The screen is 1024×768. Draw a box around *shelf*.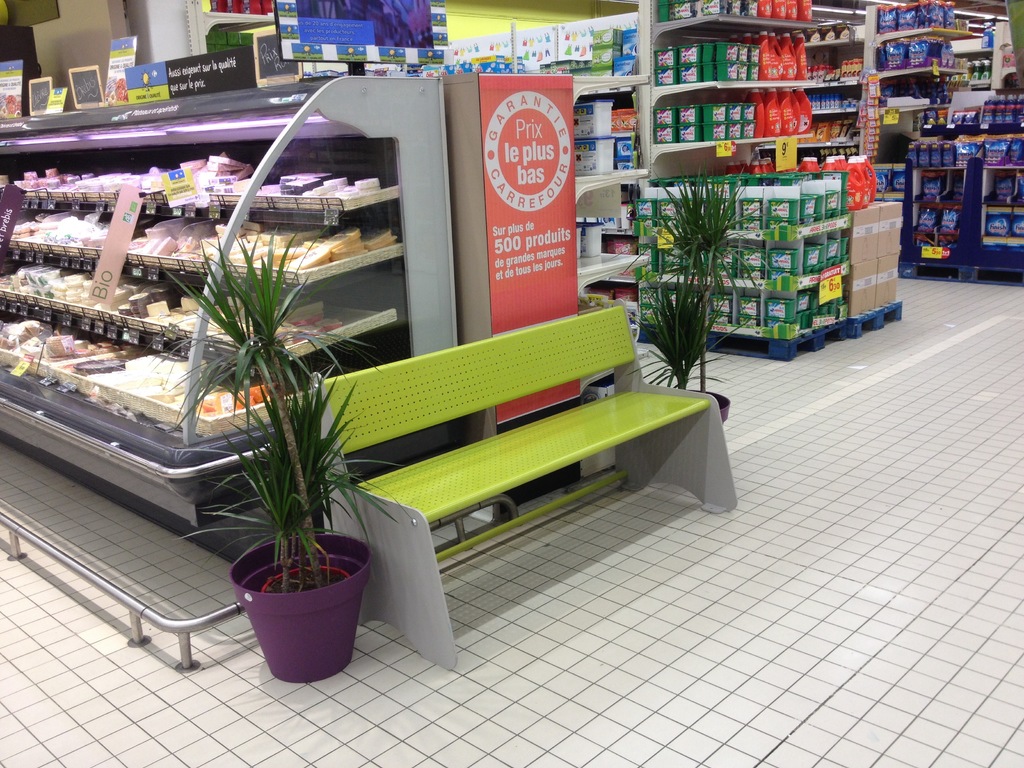
<box>0,257,401,376</box>.
